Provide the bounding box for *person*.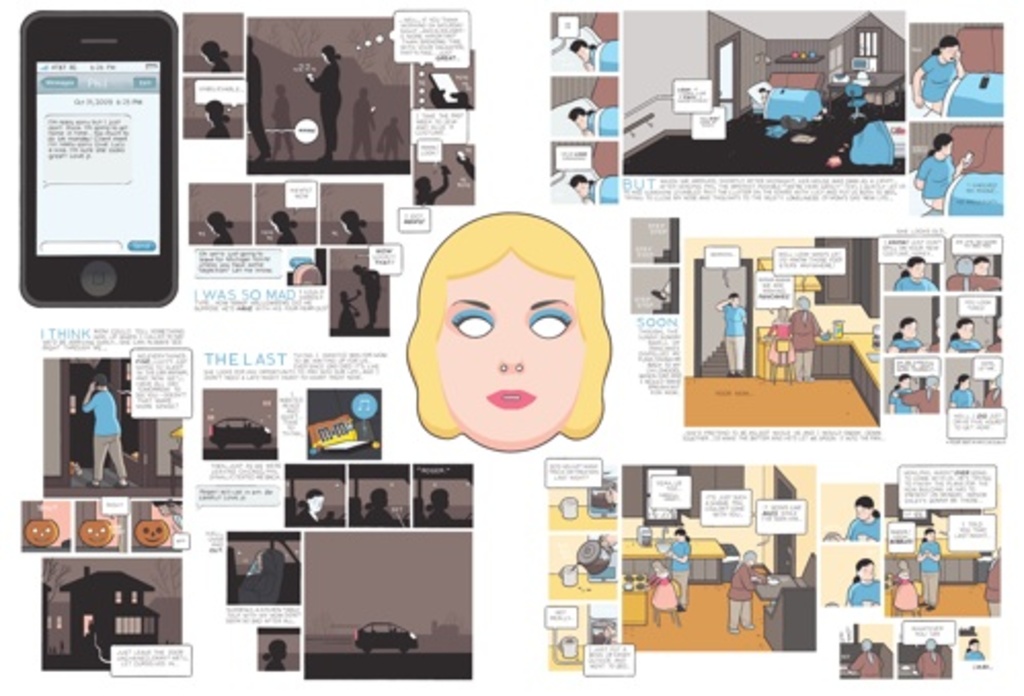
78 372 129 487.
